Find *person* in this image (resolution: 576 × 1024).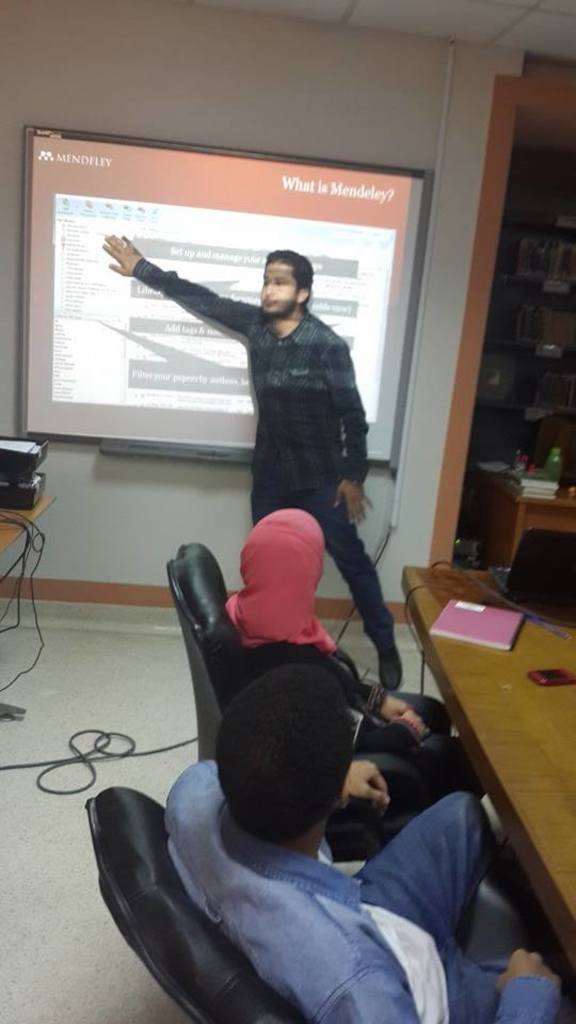
box(128, 207, 383, 623).
